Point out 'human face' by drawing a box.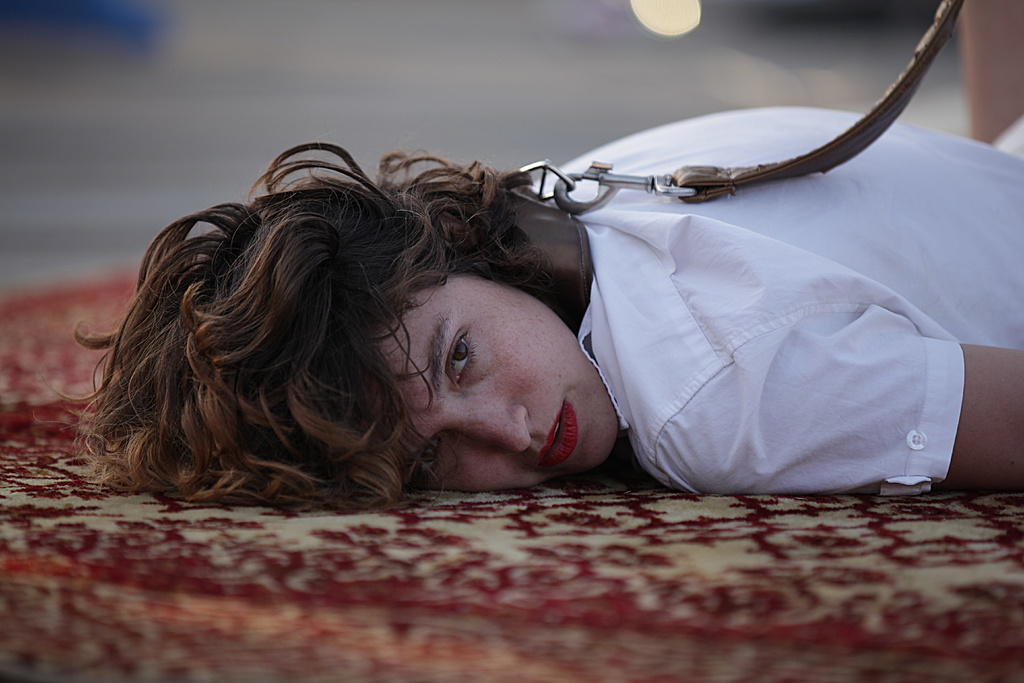
<bbox>371, 274, 619, 488</bbox>.
